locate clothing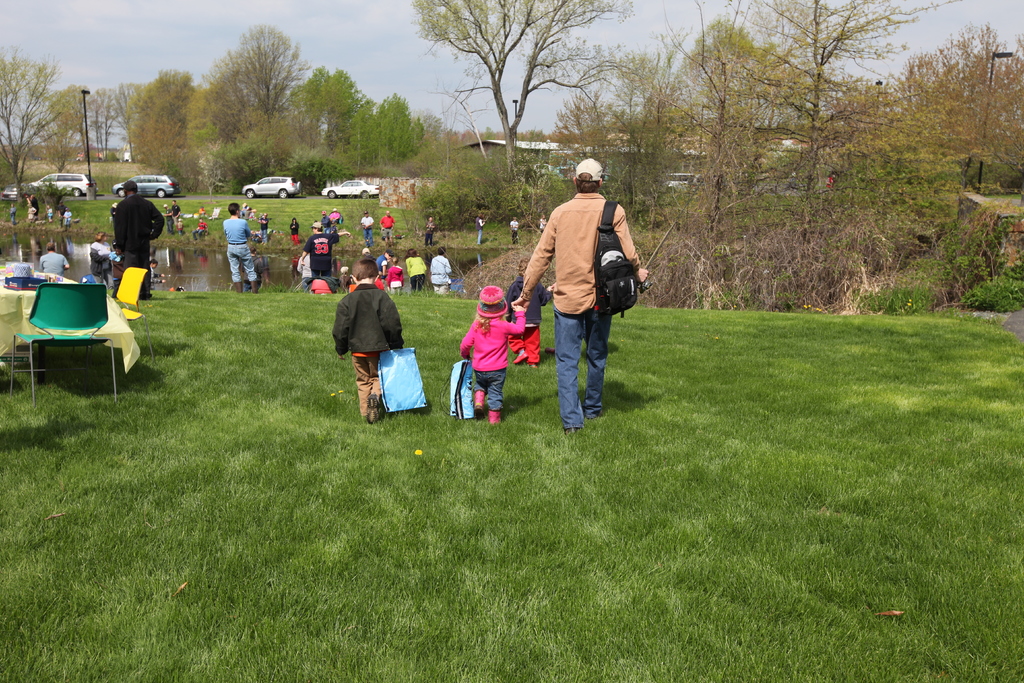
<region>500, 276, 554, 362</region>
